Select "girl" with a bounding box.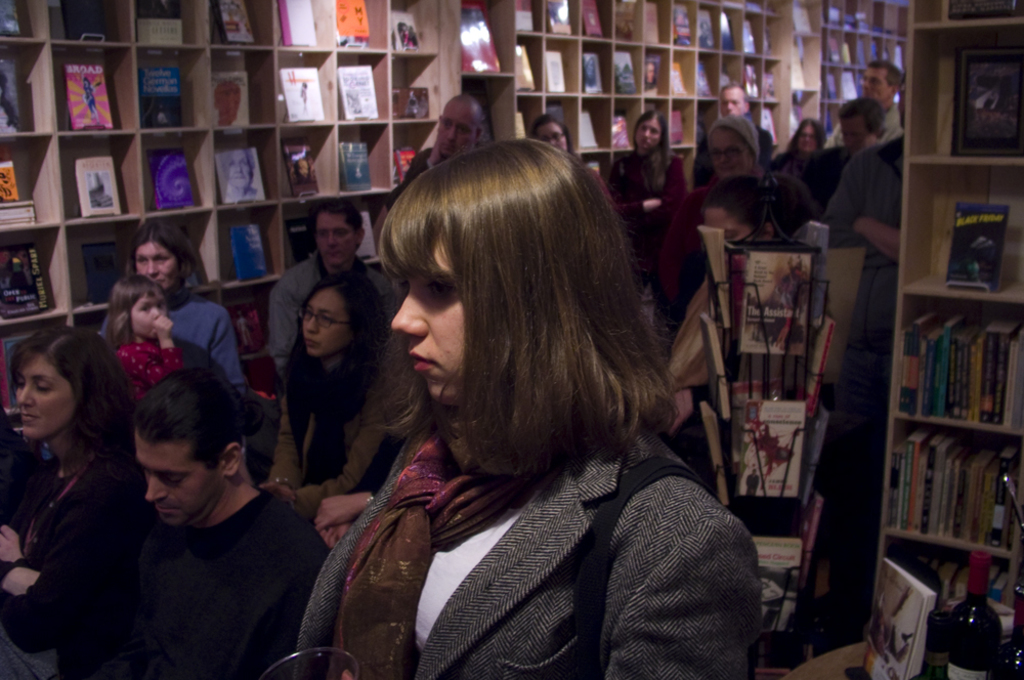
[265, 281, 401, 518].
